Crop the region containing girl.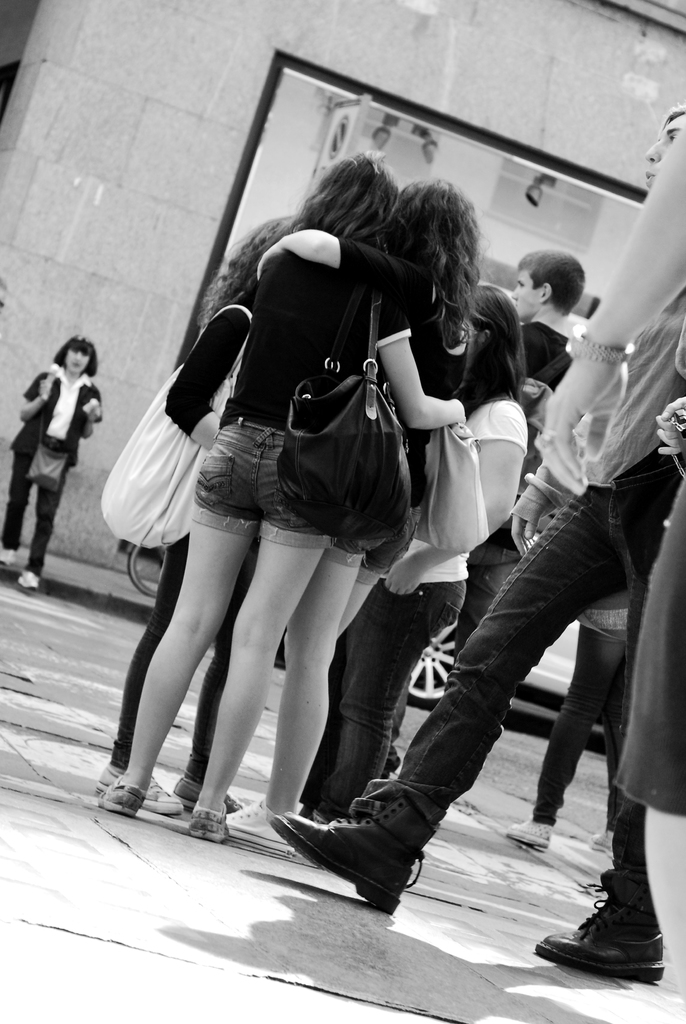
Crop region: <region>0, 337, 110, 594</region>.
